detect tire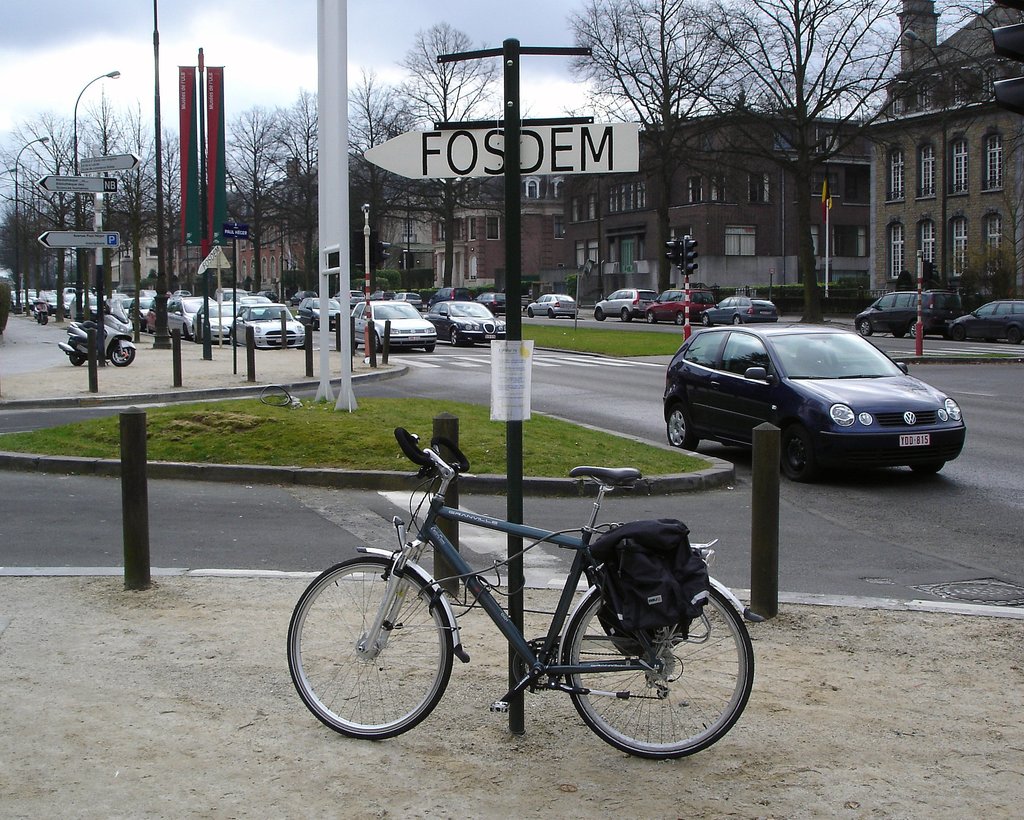
<region>857, 318, 870, 337</region>
